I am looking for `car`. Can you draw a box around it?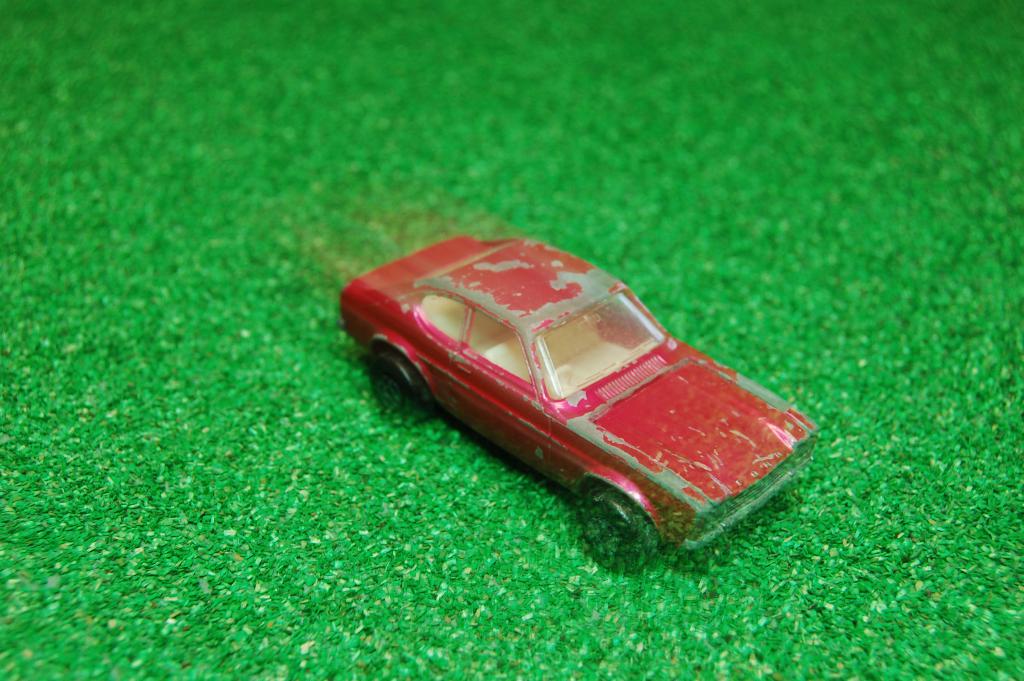
Sure, the bounding box is x1=356 y1=249 x2=845 y2=562.
